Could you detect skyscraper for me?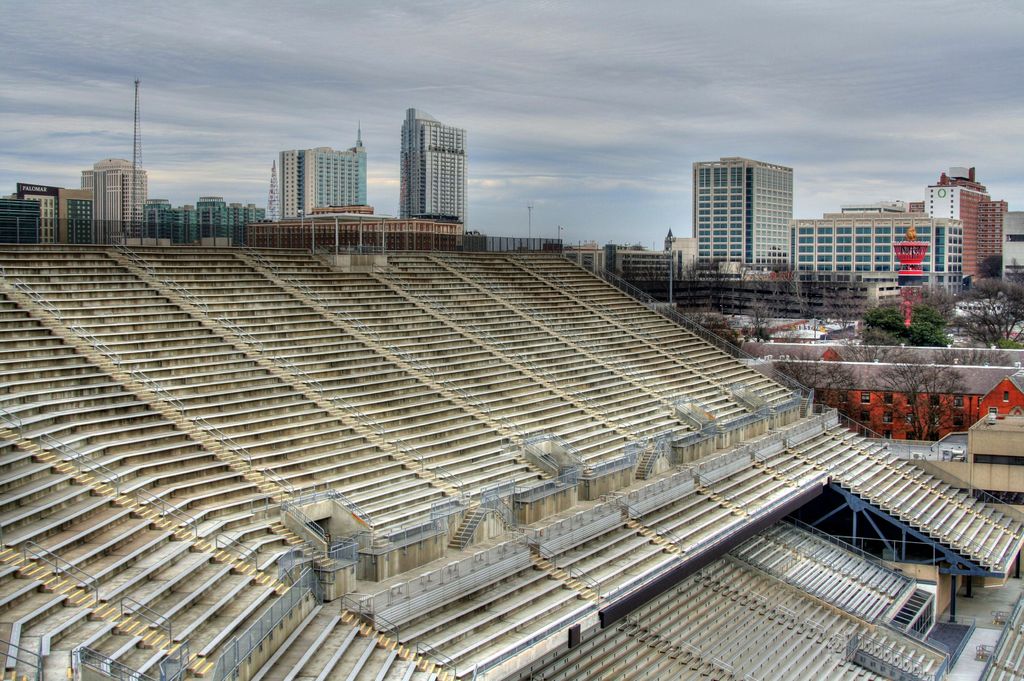
Detection result: (689, 157, 793, 287).
